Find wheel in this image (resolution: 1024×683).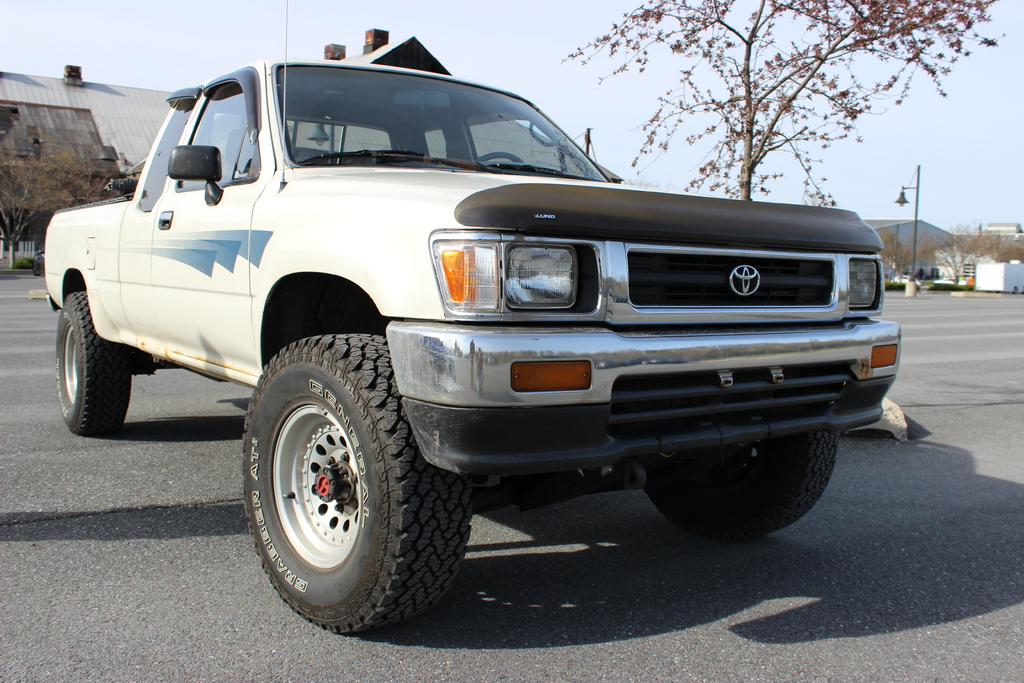
[29, 261, 39, 275].
